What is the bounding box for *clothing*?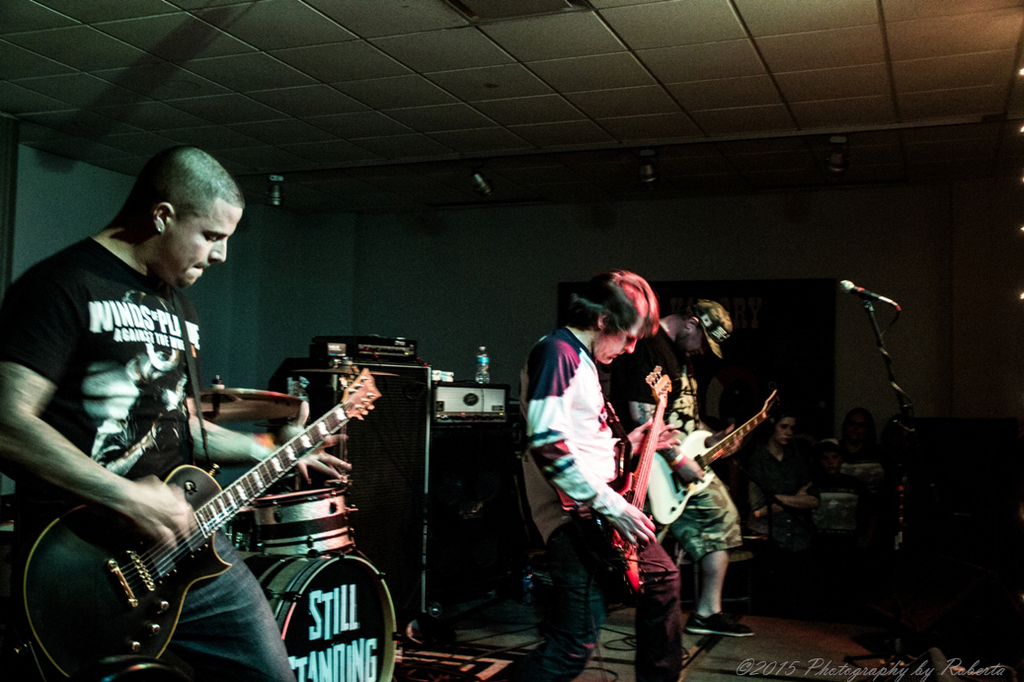
<bbox>0, 237, 296, 681</bbox>.
